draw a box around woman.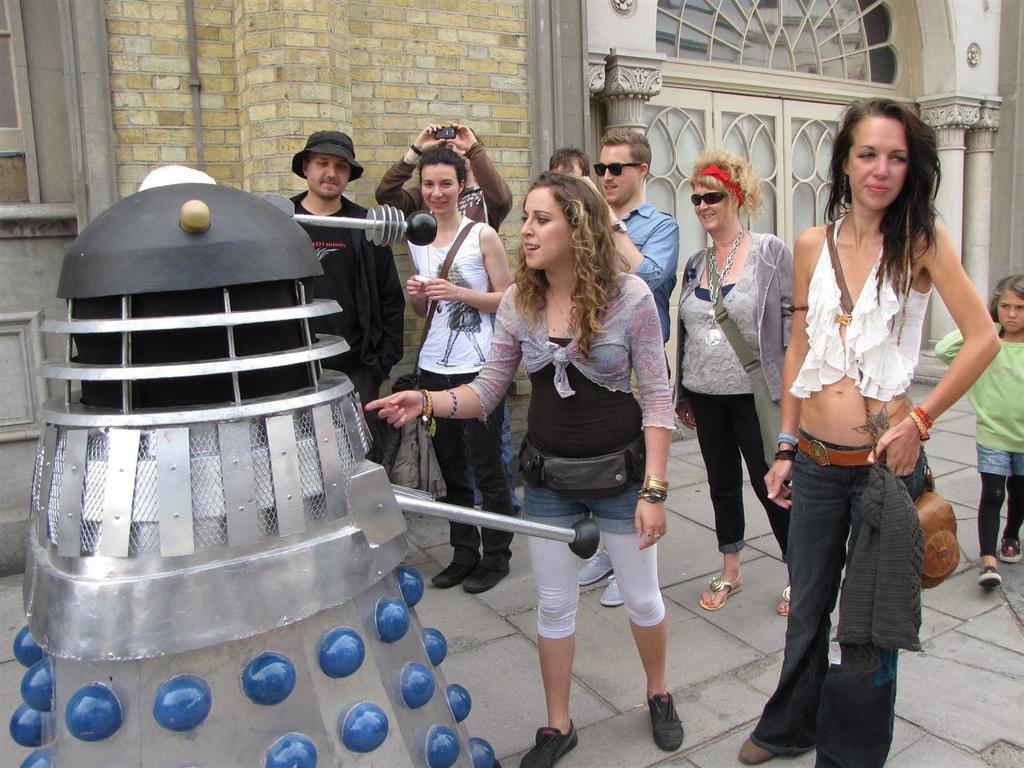
box(663, 132, 801, 654).
